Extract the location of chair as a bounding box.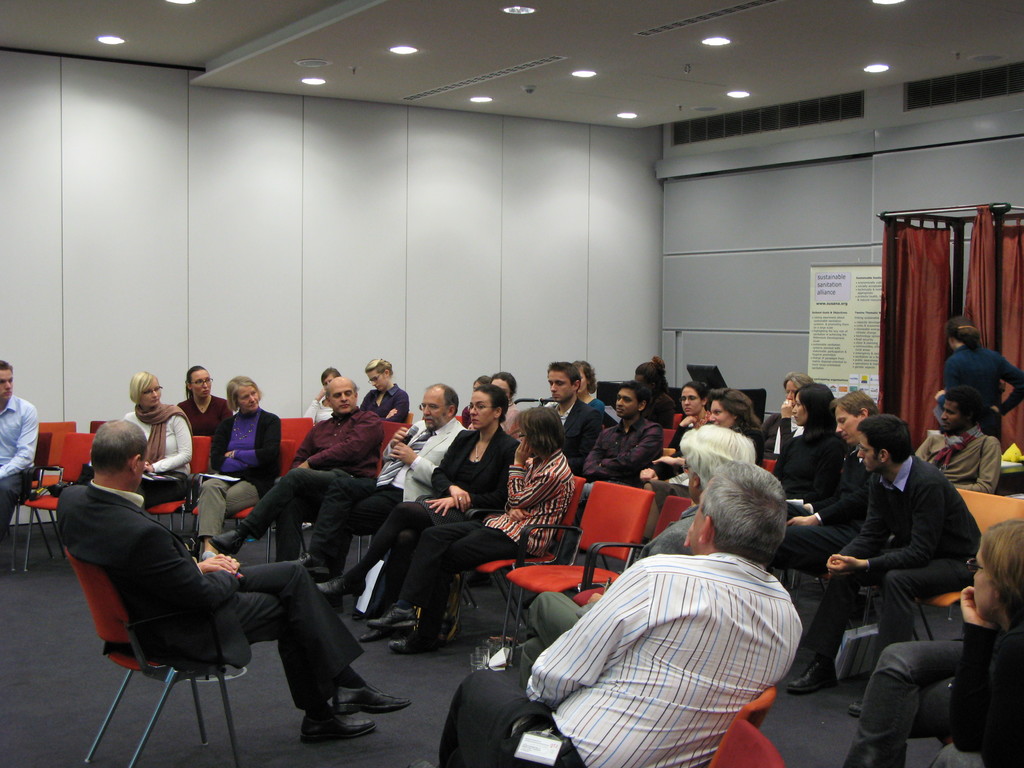
<region>735, 691, 779, 728</region>.
